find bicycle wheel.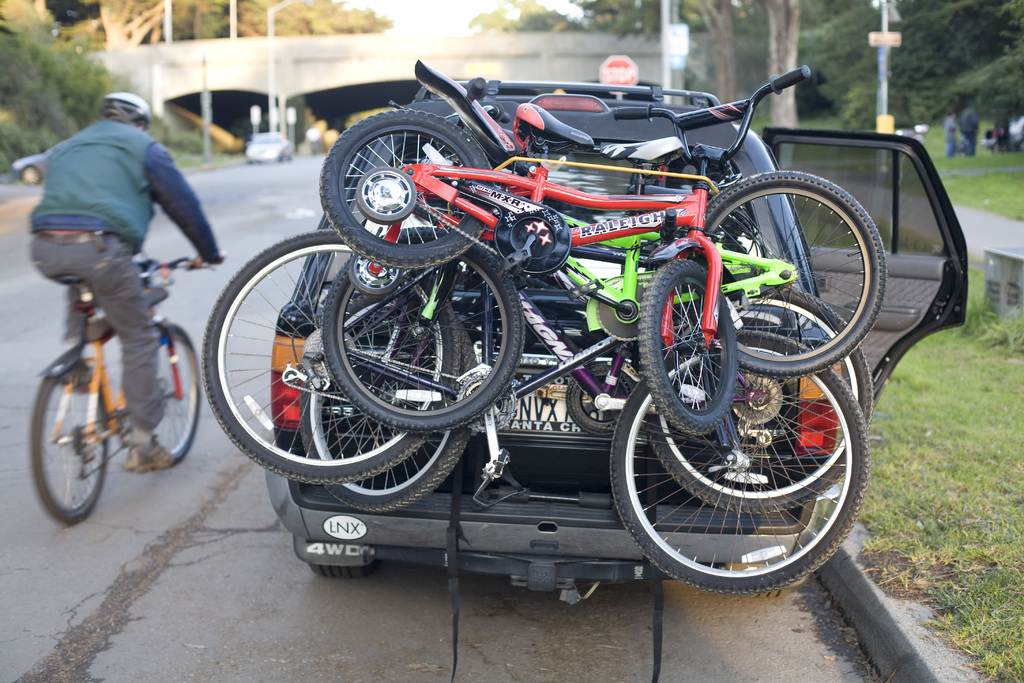
298,307,476,517.
